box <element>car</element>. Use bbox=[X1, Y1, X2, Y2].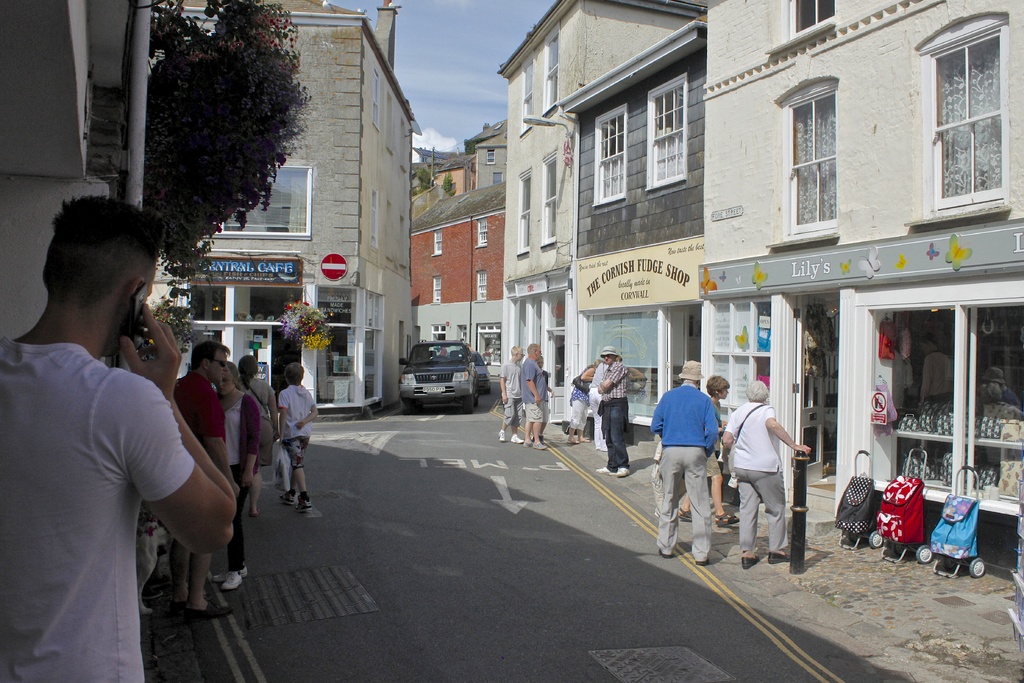
bbox=[391, 342, 483, 412].
